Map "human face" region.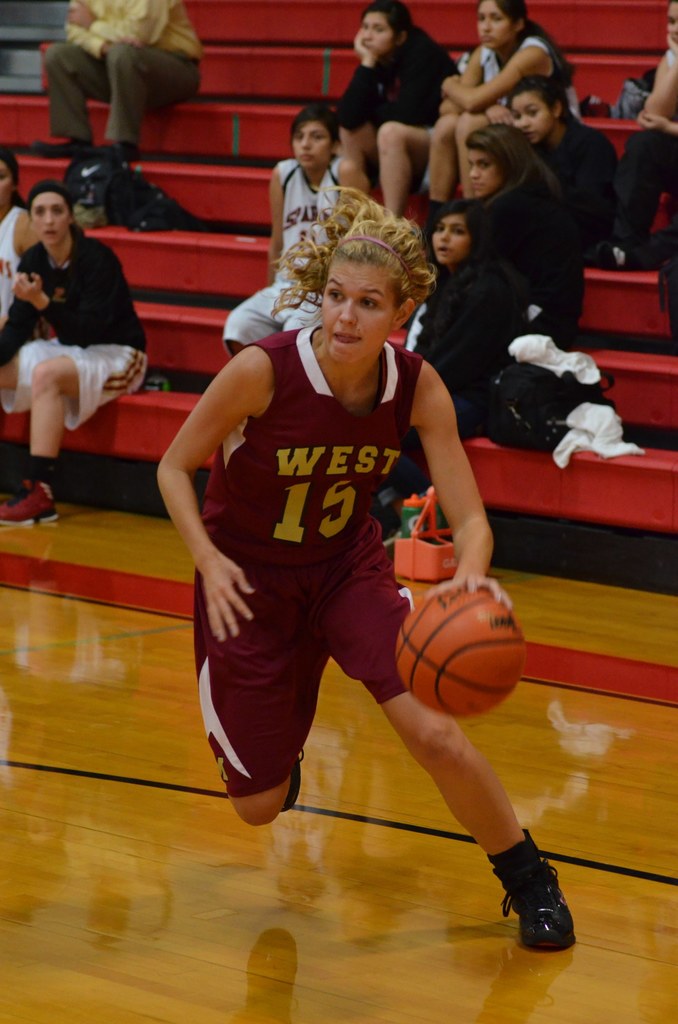
Mapped to <bbox>321, 261, 394, 364</bbox>.
